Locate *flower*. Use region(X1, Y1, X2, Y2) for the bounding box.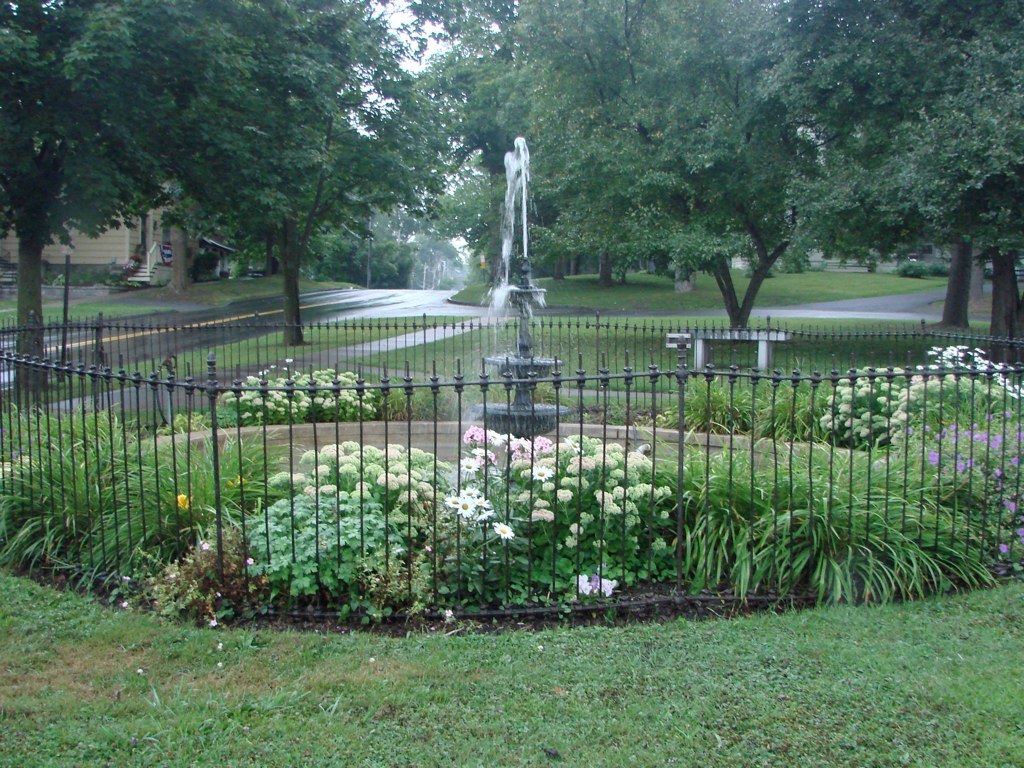
region(250, 351, 304, 377).
